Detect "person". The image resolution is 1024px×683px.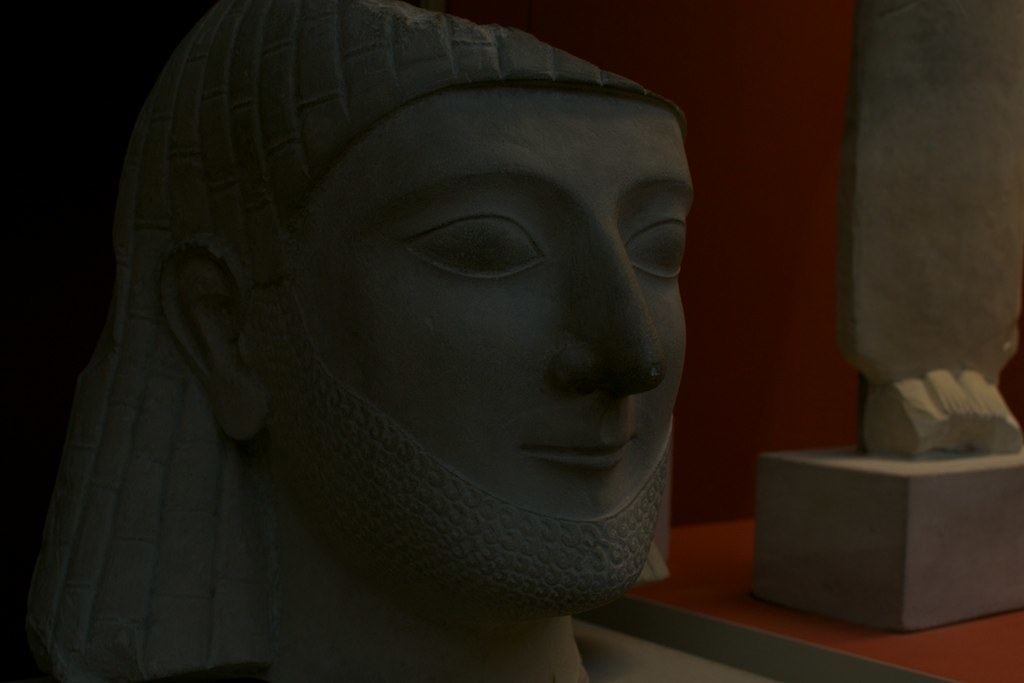
x1=2, y1=15, x2=740, y2=661.
